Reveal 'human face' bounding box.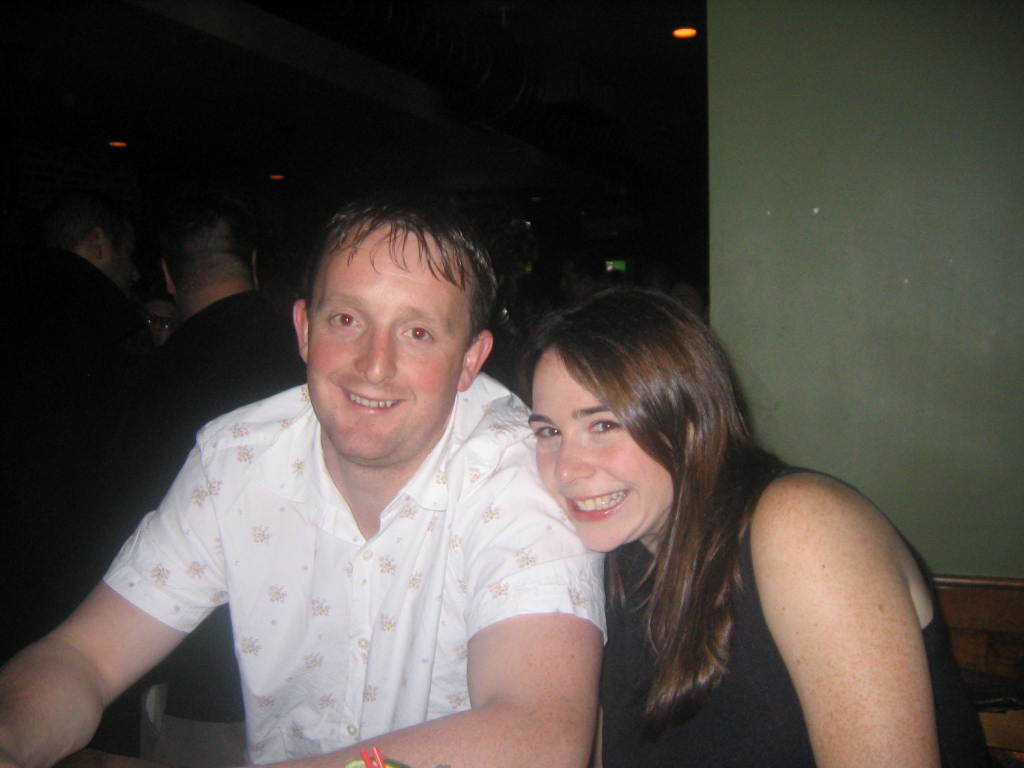
Revealed: {"left": 98, "top": 223, "right": 140, "bottom": 299}.
